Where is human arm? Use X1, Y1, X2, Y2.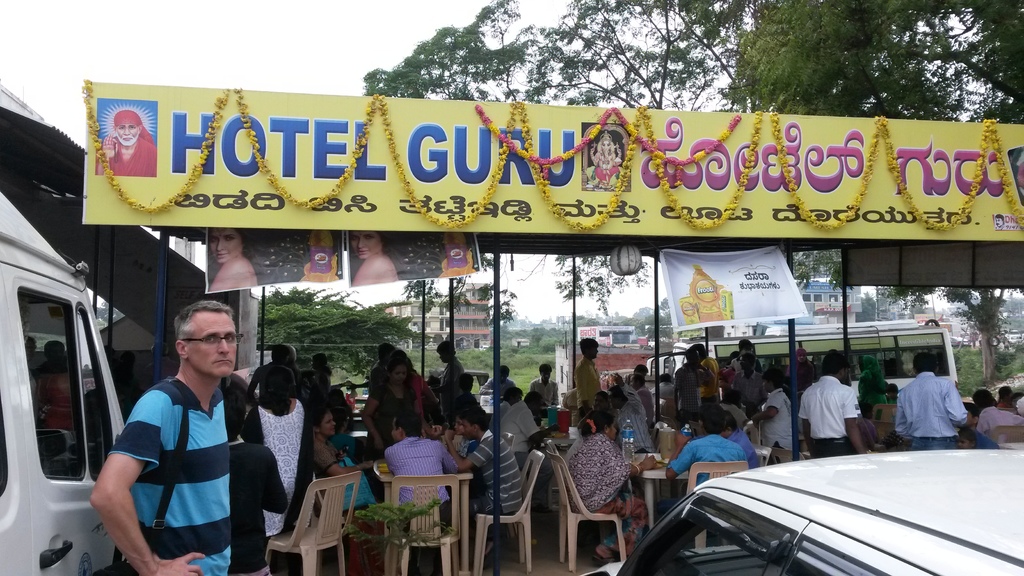
89, 419, 137, 560.
